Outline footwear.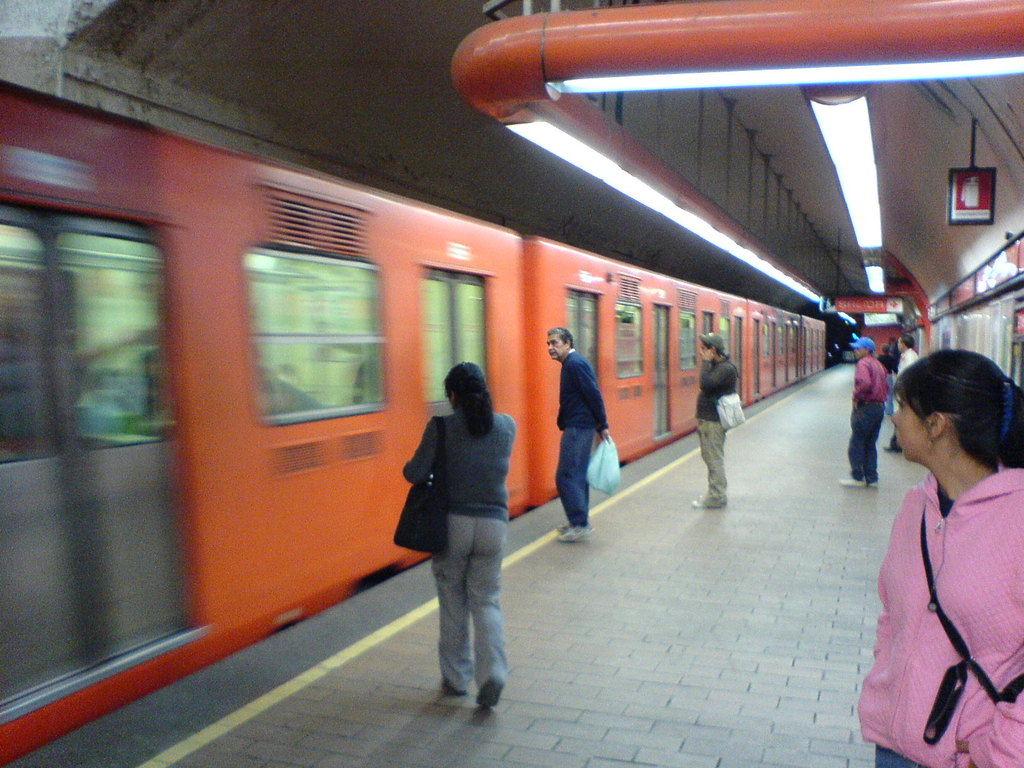
Outline: BBox(836, 471, 872, 488).
